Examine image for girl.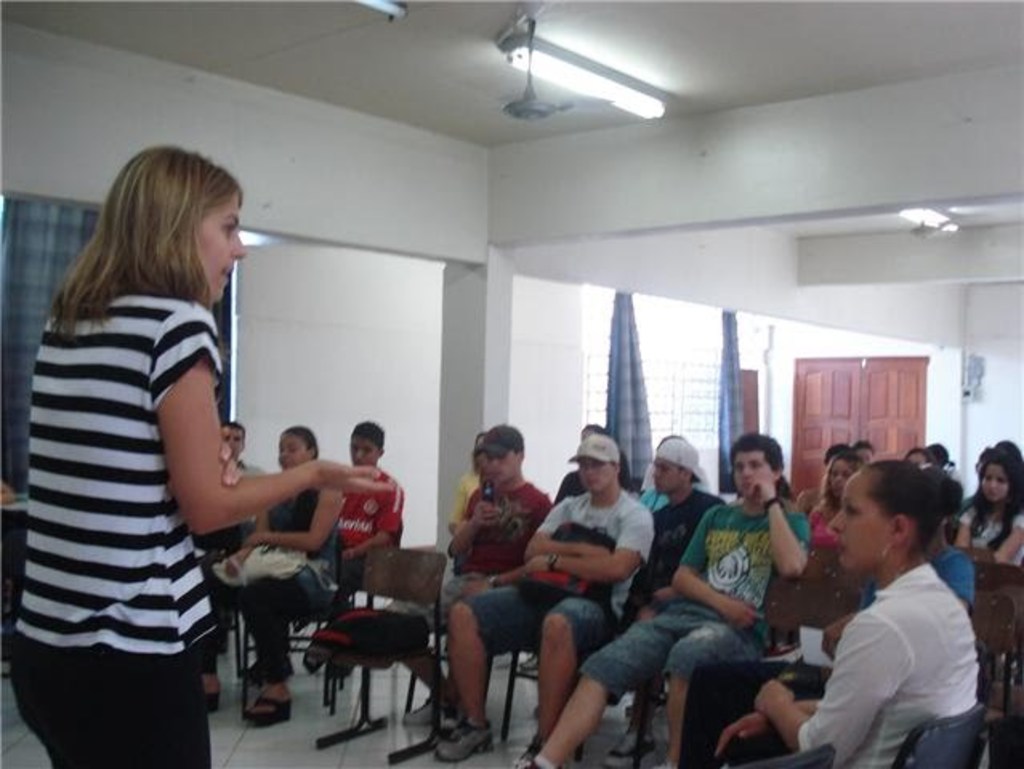
Examination result: bbox=(11, 149, 385, 767).
